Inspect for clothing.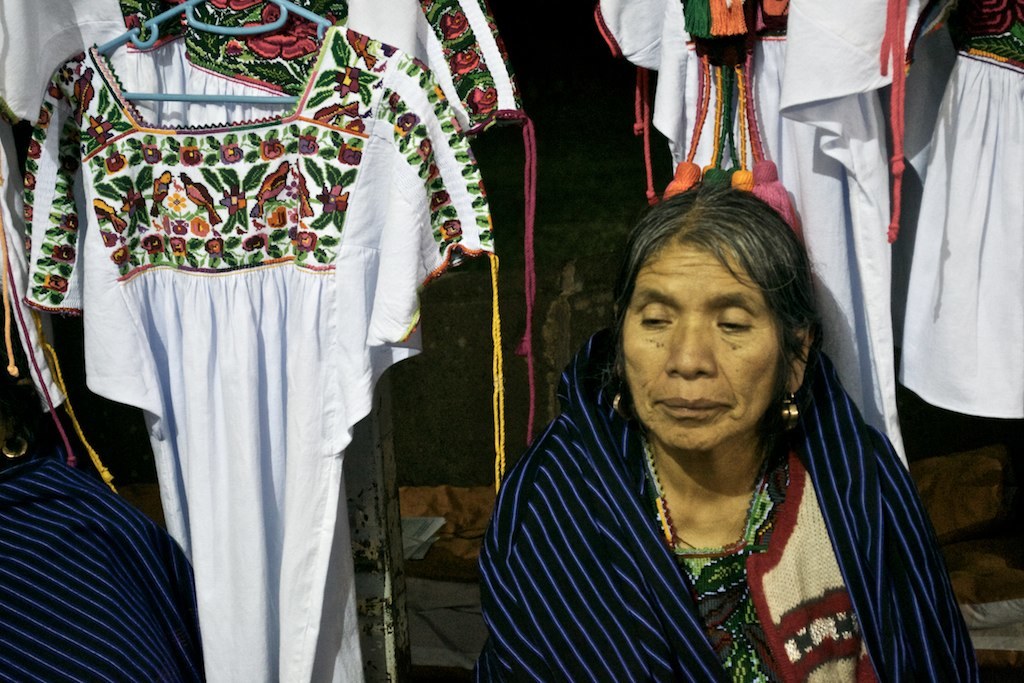
Inspection: box(896, 0, 1023, 419).
